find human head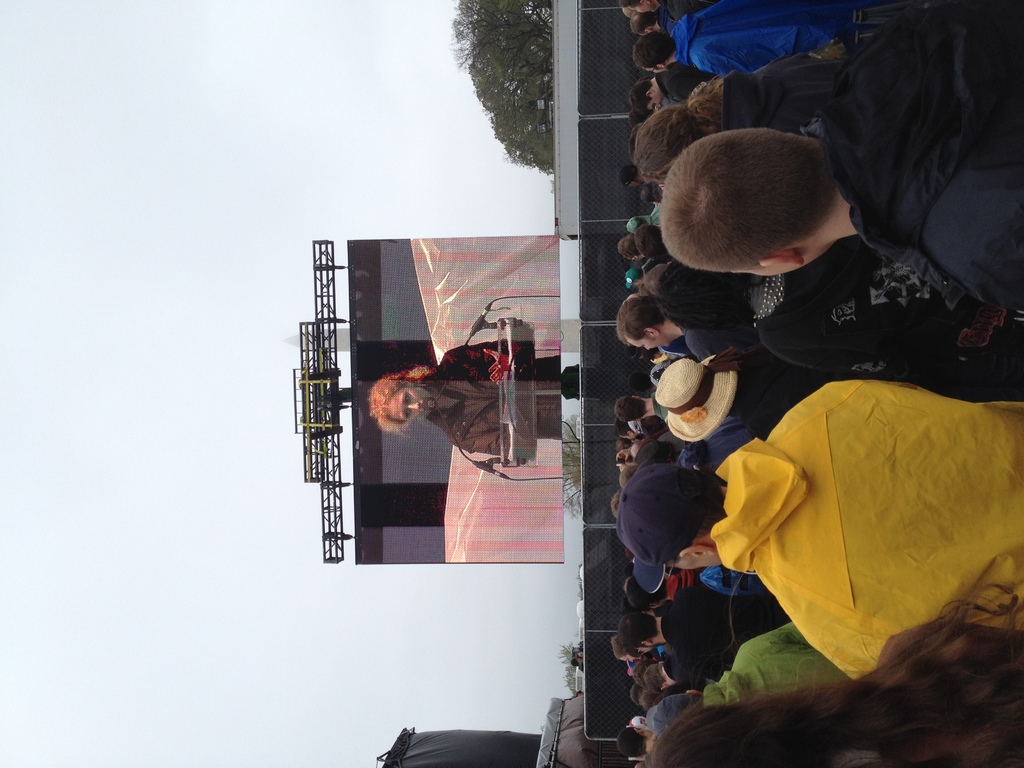
bbox=(620, 421, 640, 444)
